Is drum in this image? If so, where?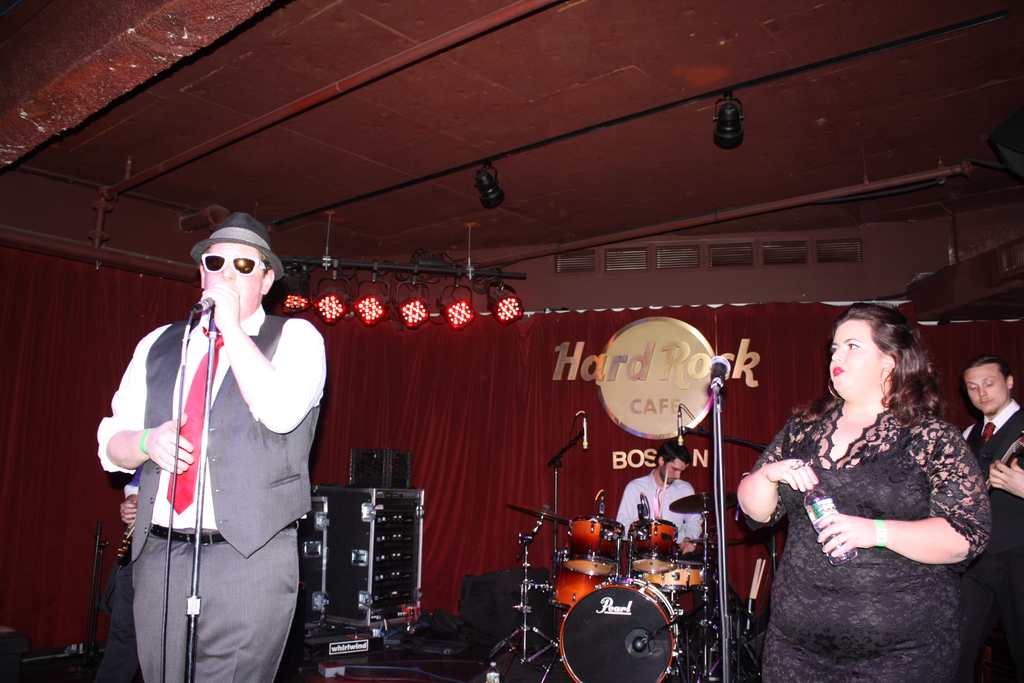
Yes, at Rect(560, 514, 628, 578).
